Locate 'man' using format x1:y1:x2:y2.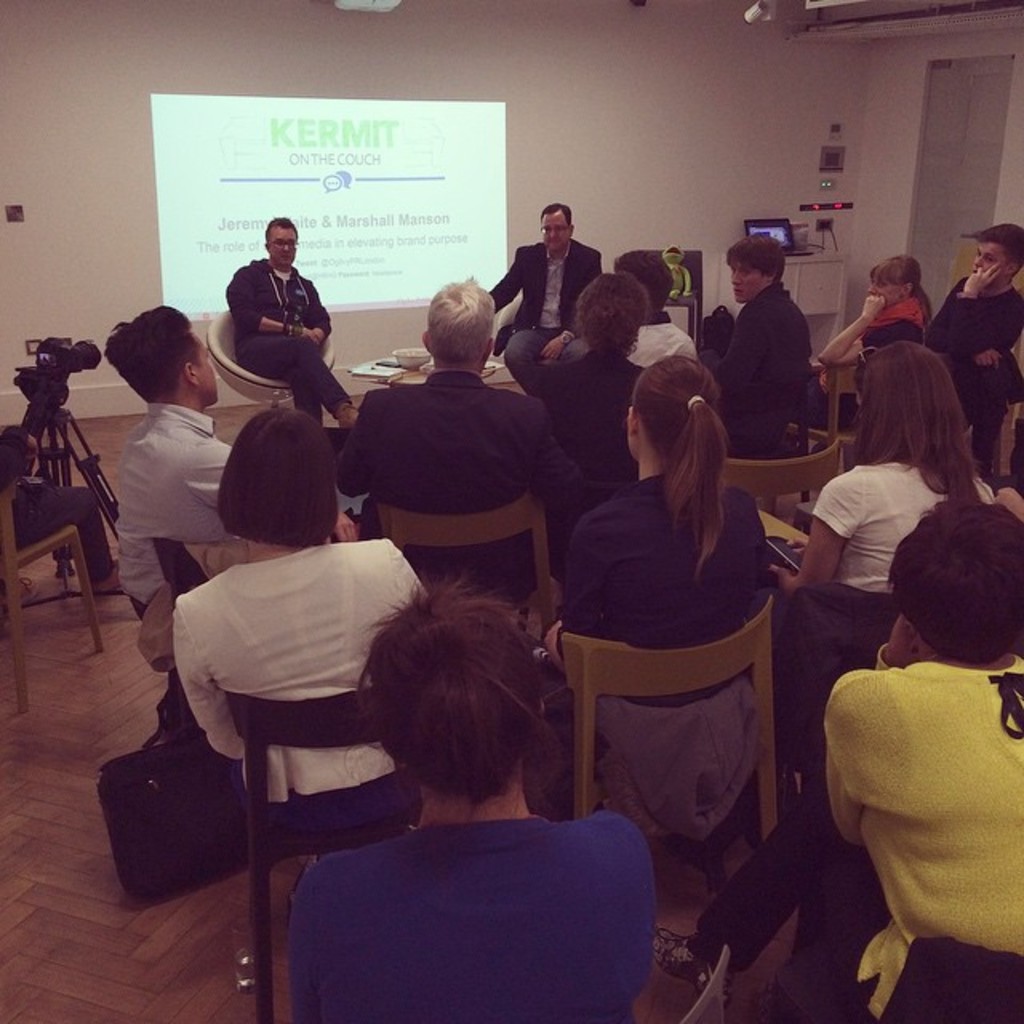
488:200:605:395.
